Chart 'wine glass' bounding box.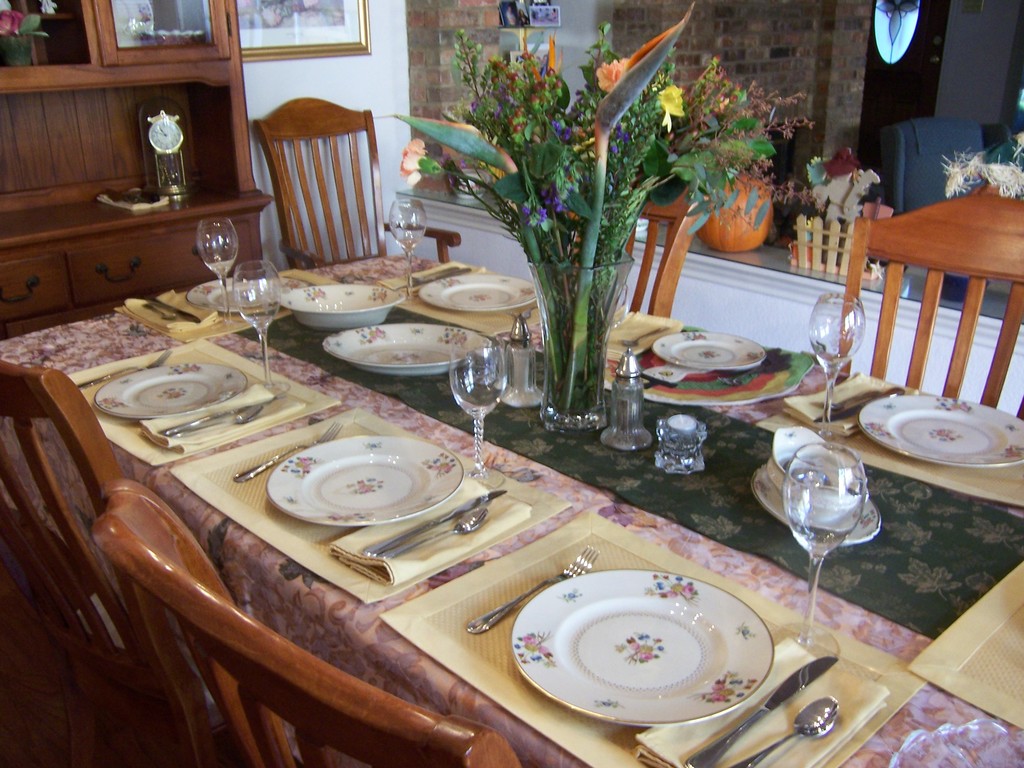
Charted: <bbox>805, 294, 865, 430</bbox>.
